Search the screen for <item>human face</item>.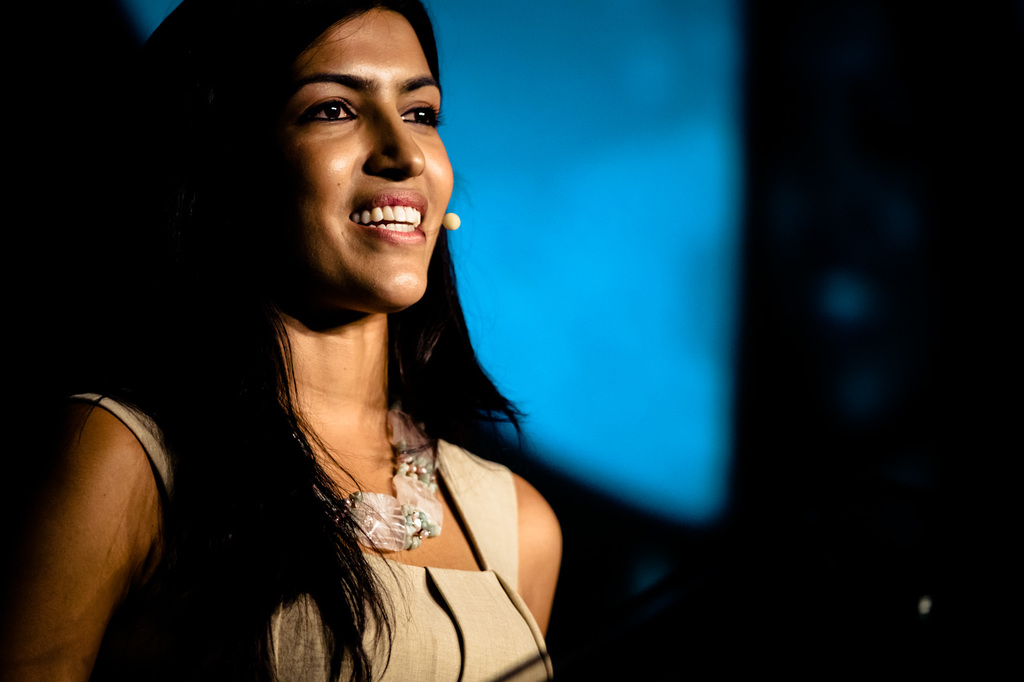
Found at 257, 8, 452, 305.
